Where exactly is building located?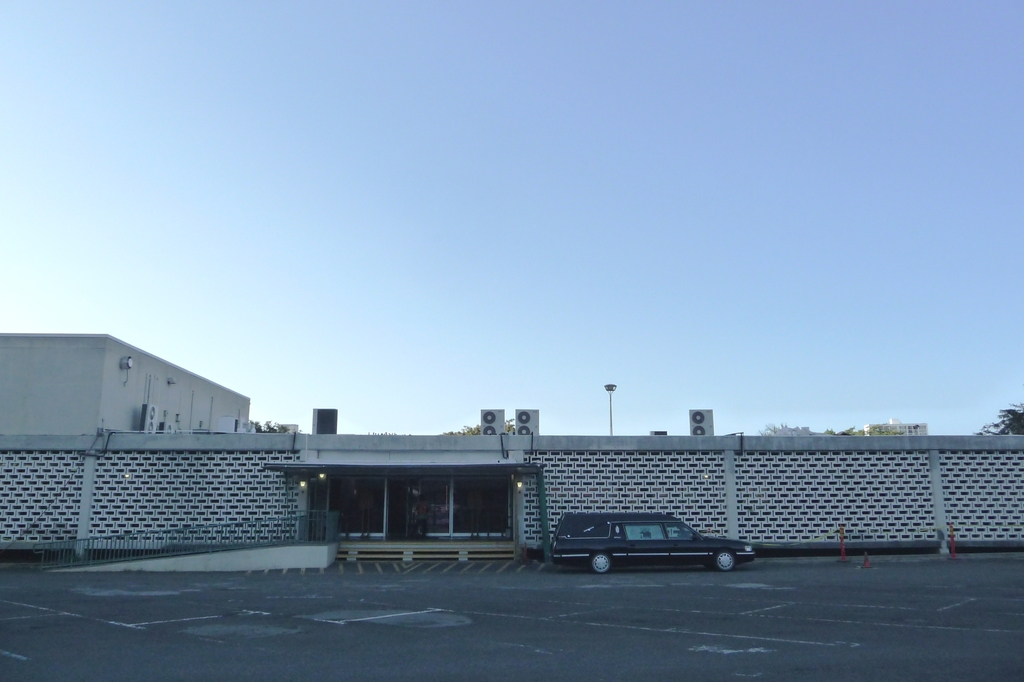
Its bounding box is 0 326 254 441.
